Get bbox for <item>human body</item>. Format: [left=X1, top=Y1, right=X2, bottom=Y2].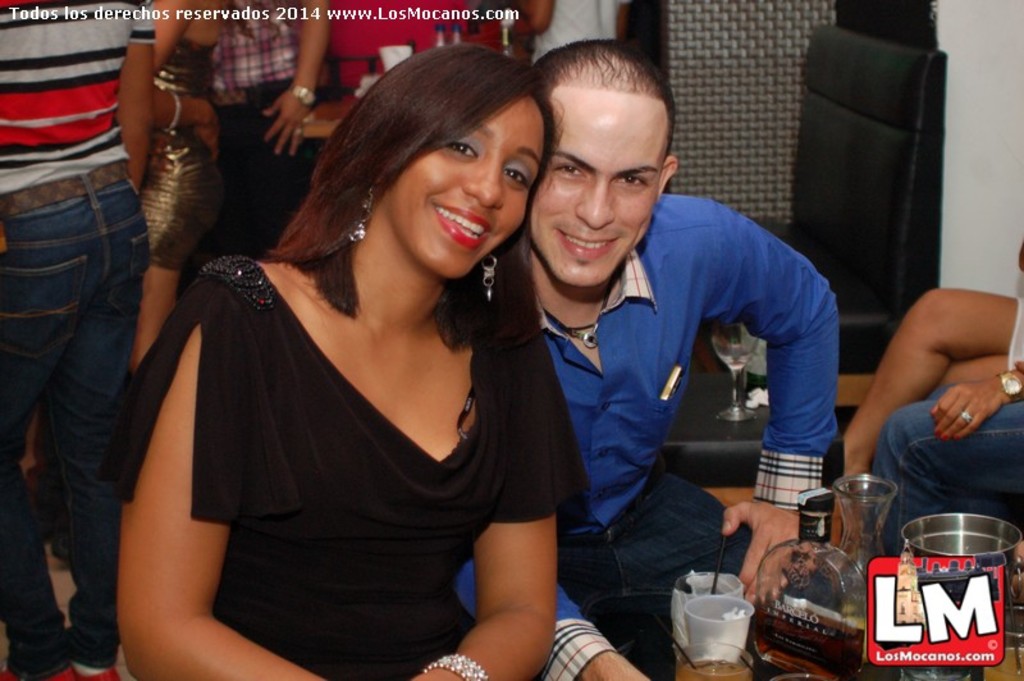
[left=454, top=33, right=841, bottom=680].
